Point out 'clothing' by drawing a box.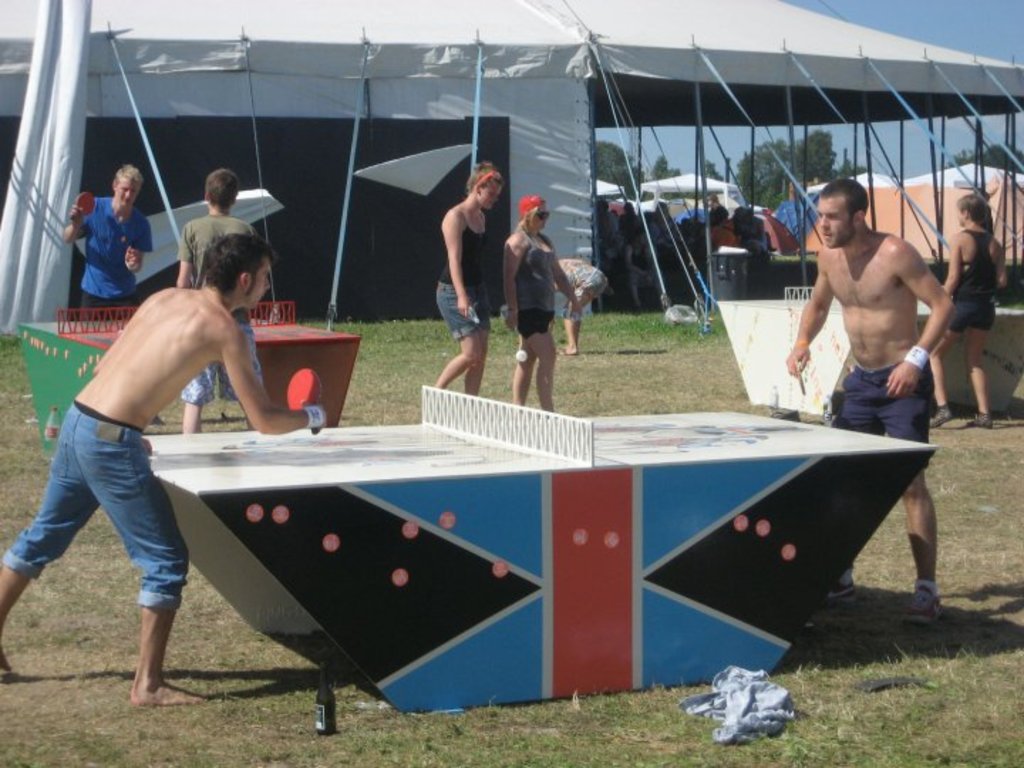
(0, 400, 186, 614).
